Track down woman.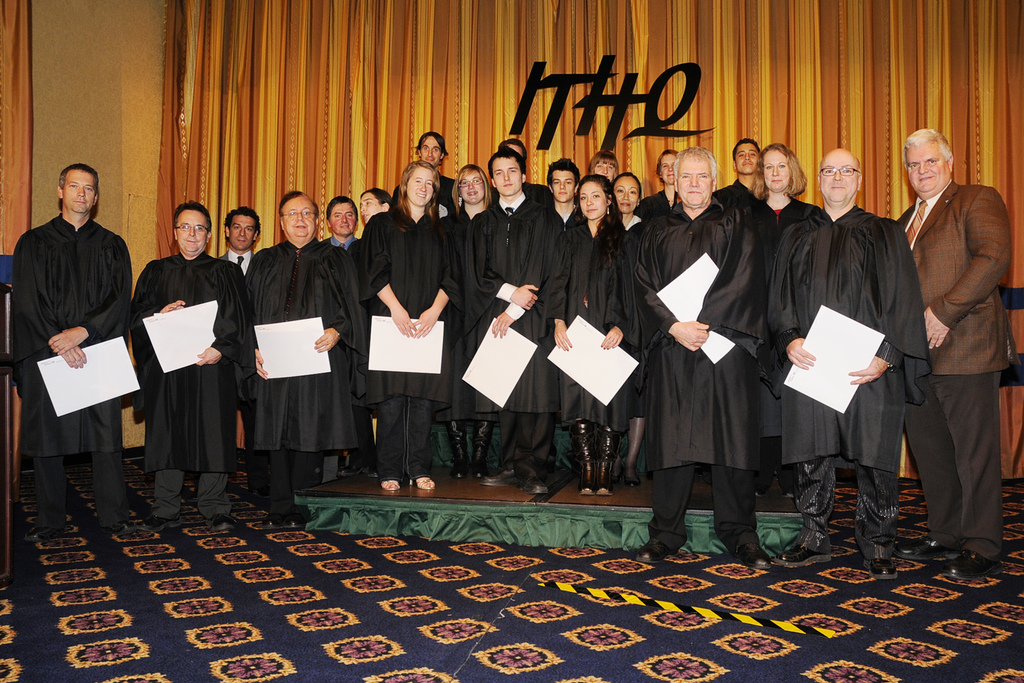
Tracked to (392,125,475,210).
